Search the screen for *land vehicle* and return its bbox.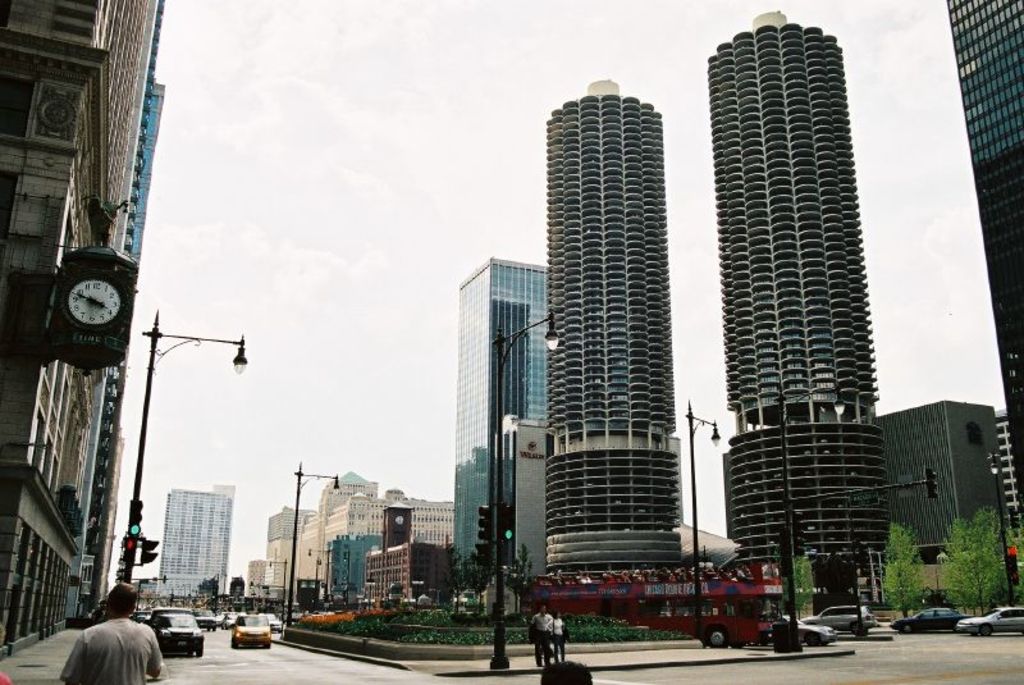
Found: bbox(273, 612, 284, 630).
